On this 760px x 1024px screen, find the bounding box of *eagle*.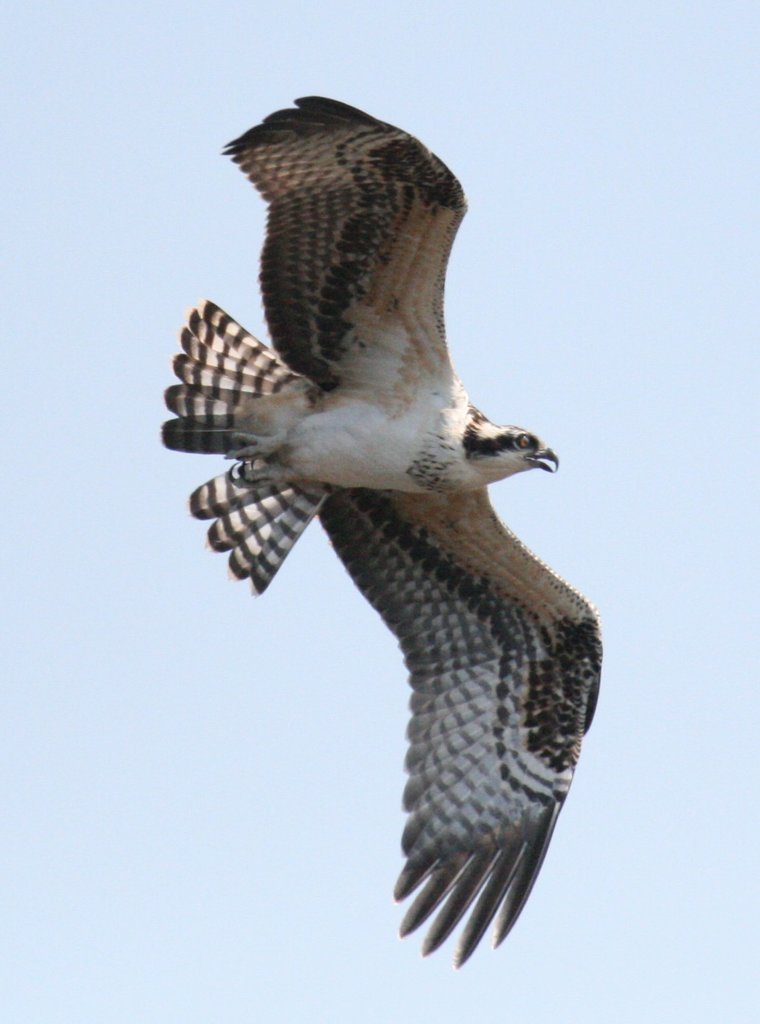
Bounding box: bbox(155, 85, 610, 963).
